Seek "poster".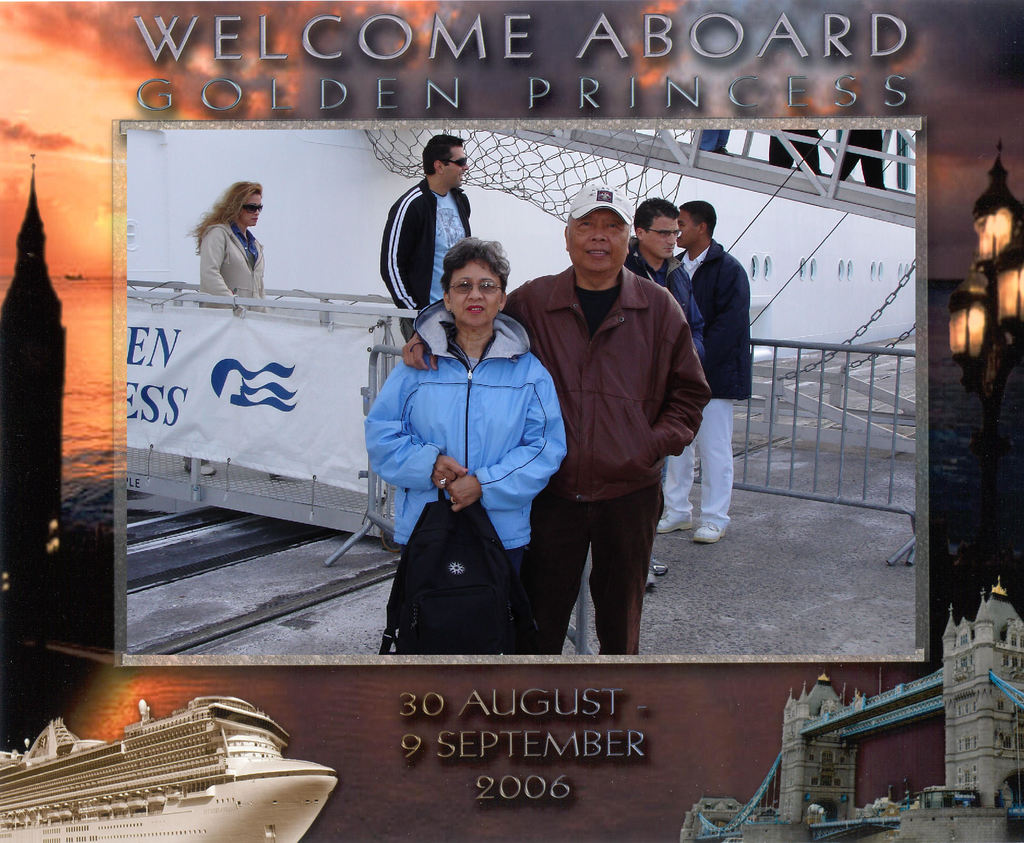
(left=127, top=299, right=380, bottom=496).
